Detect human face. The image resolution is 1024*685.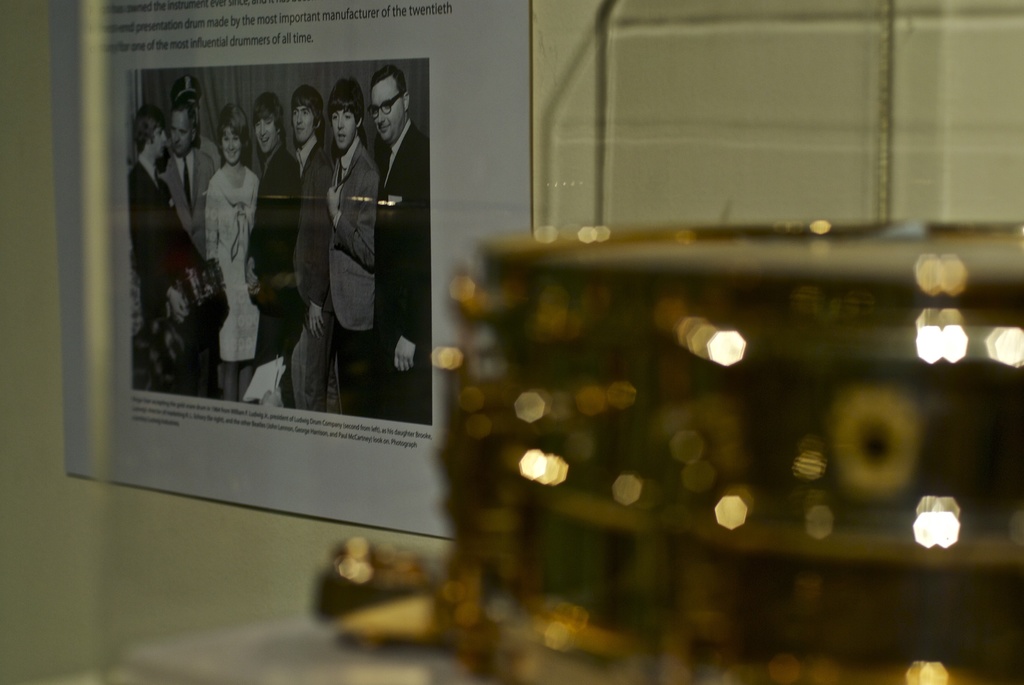
<box>367,80,405,136</box>.
